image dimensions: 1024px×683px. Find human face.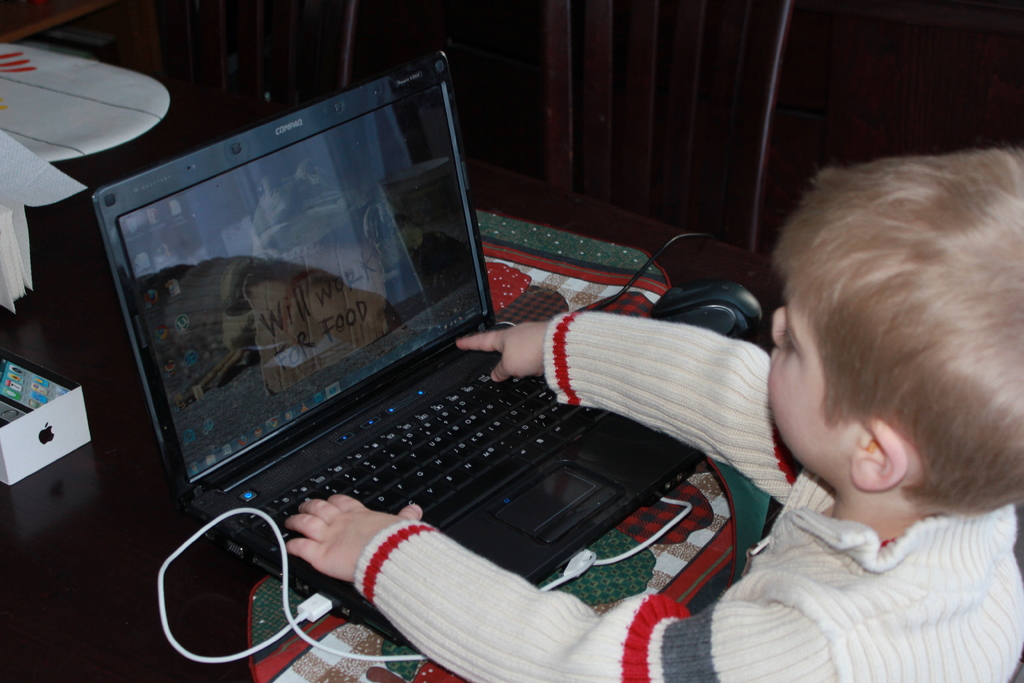
765, 229, 867, 470.
